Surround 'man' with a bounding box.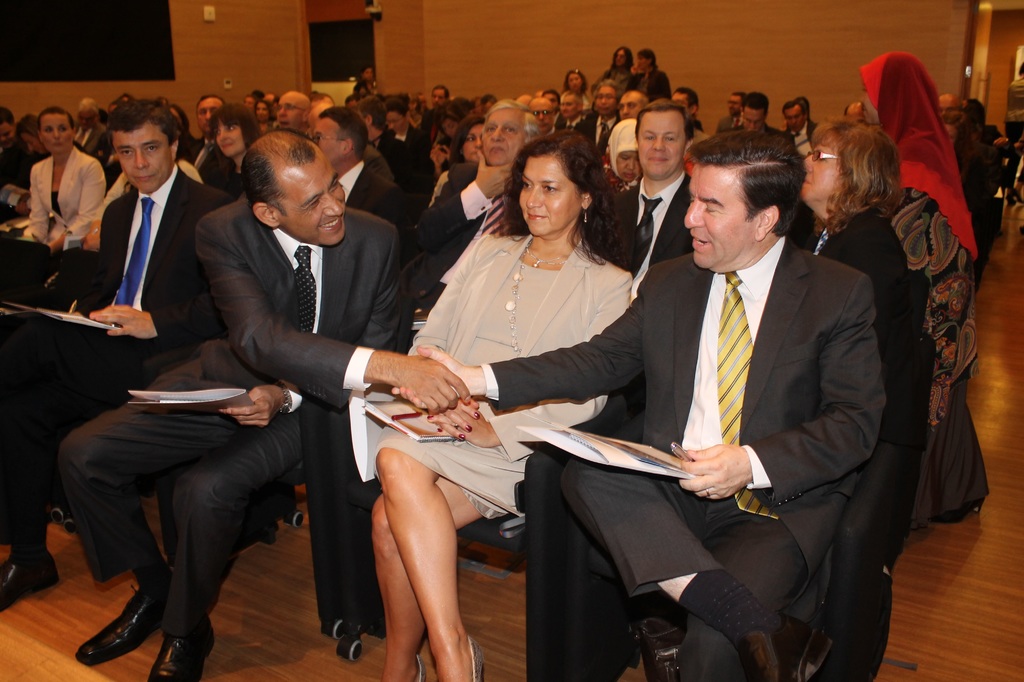
pyautogui.locateOnScreen(410, 98, 543, 307).
